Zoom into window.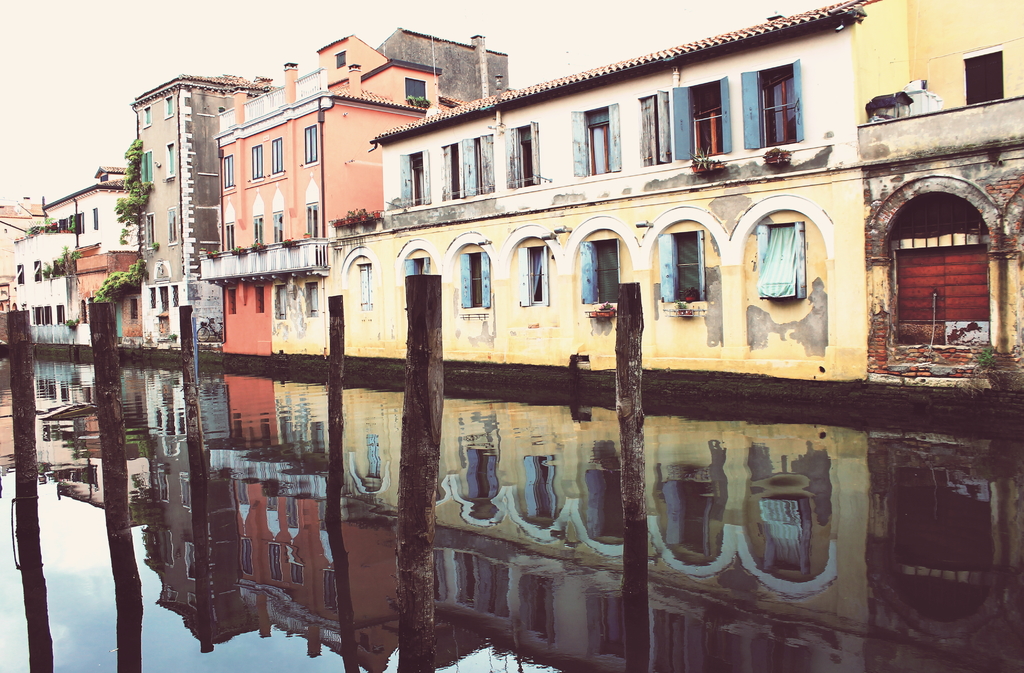
Zoom target: rect(336, 53, 347, 69).
